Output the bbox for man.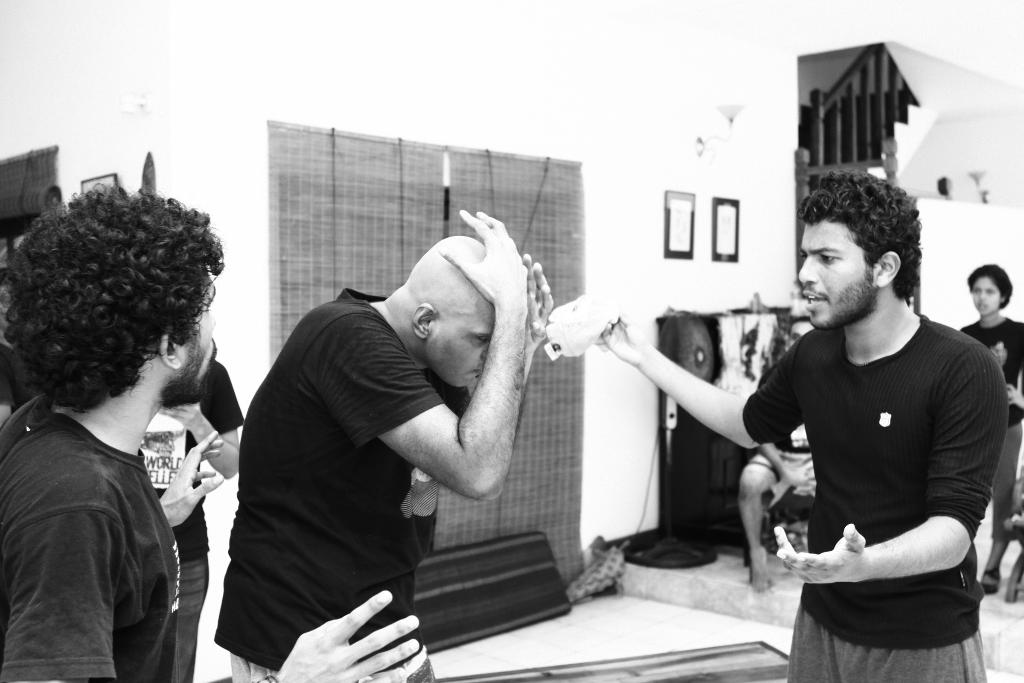
left=737, top=359, right=817, bottom=598.
